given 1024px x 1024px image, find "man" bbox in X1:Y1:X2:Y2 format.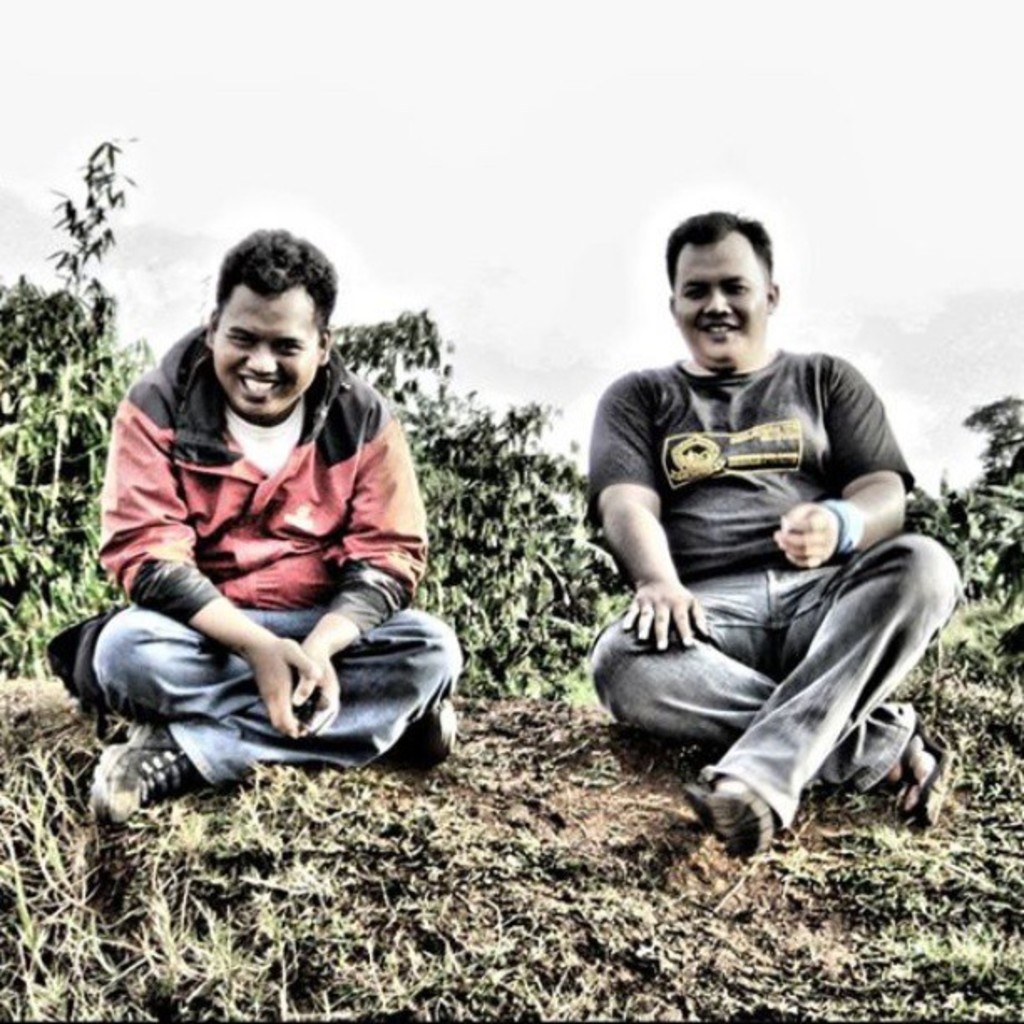
38:212:463:815.
